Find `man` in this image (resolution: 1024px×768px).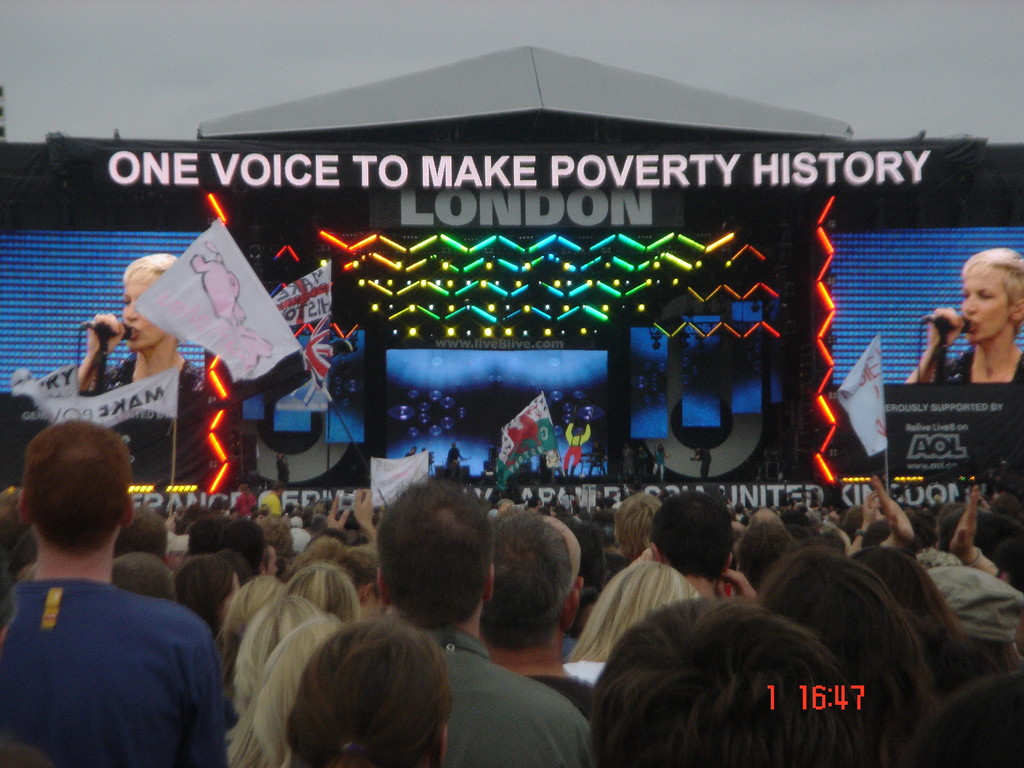
BBox(648, 488, 759, 605).
